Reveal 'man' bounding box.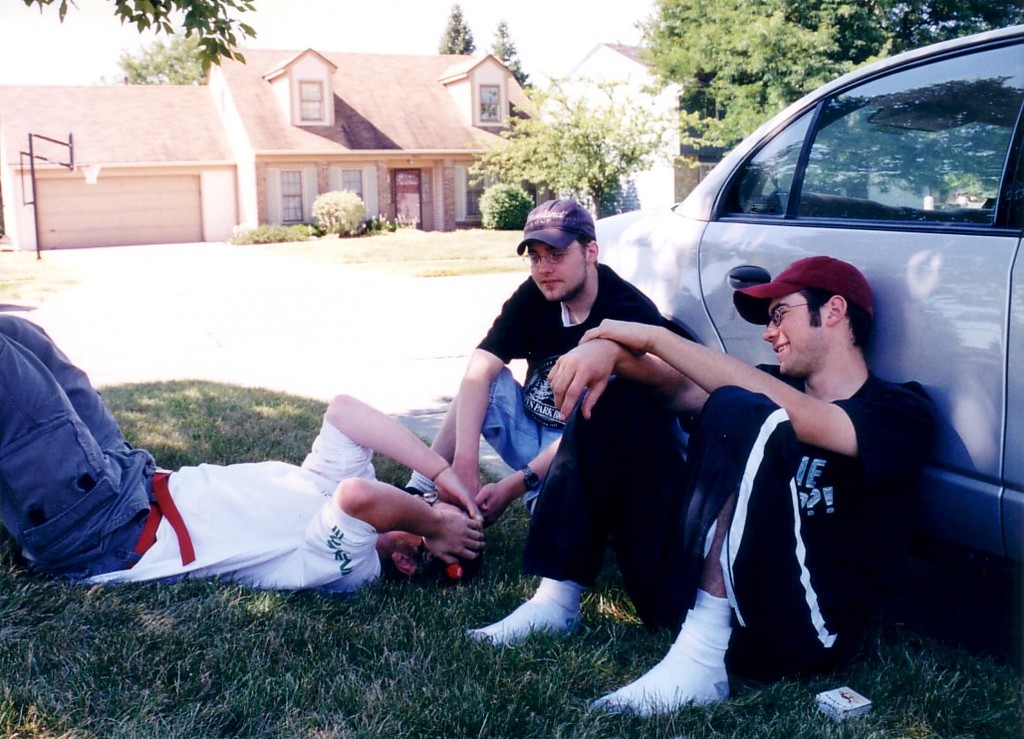
Revealed: <region>11, 328, 536, 606</region>.
